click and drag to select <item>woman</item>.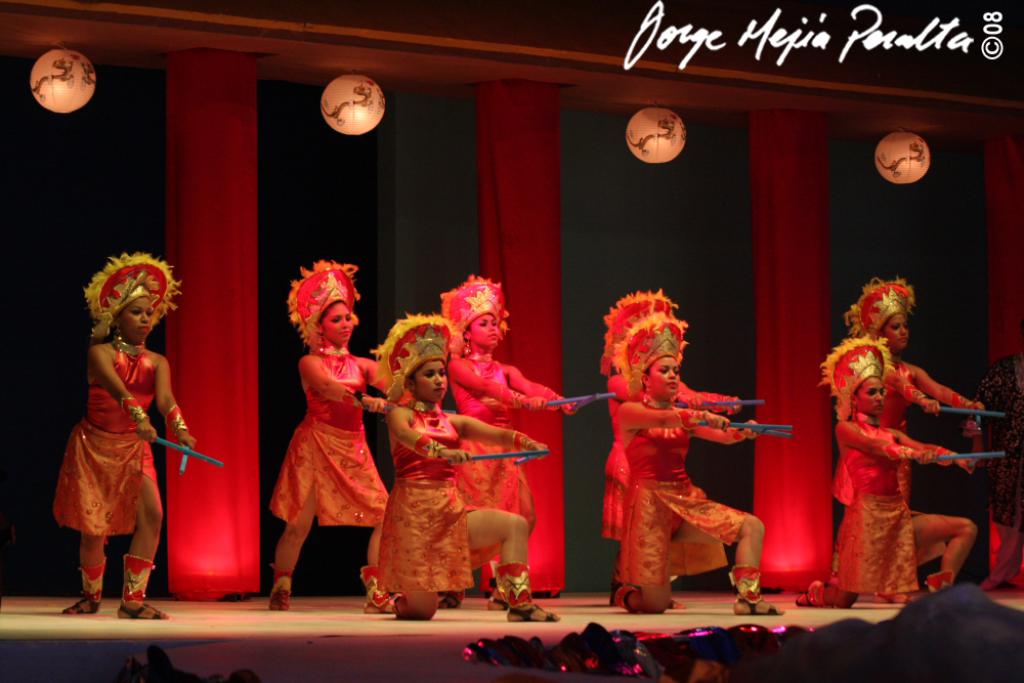
Selection: bbox(841, 279, 992, 602).
